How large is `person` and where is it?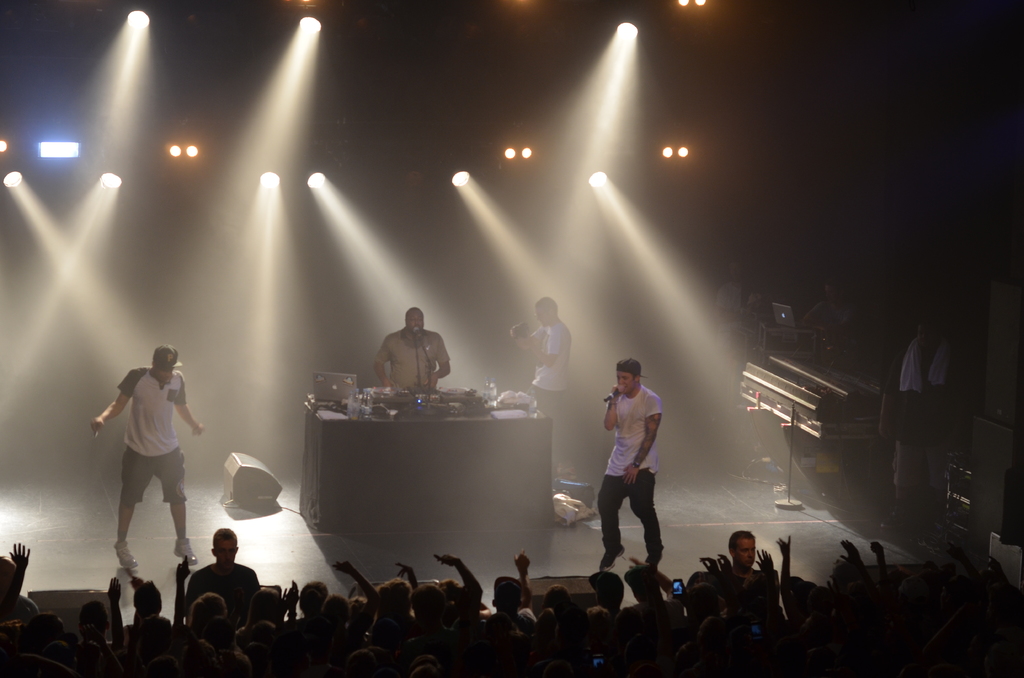
Bounding box: (left=728, top=522, right=769, bottom=580).
